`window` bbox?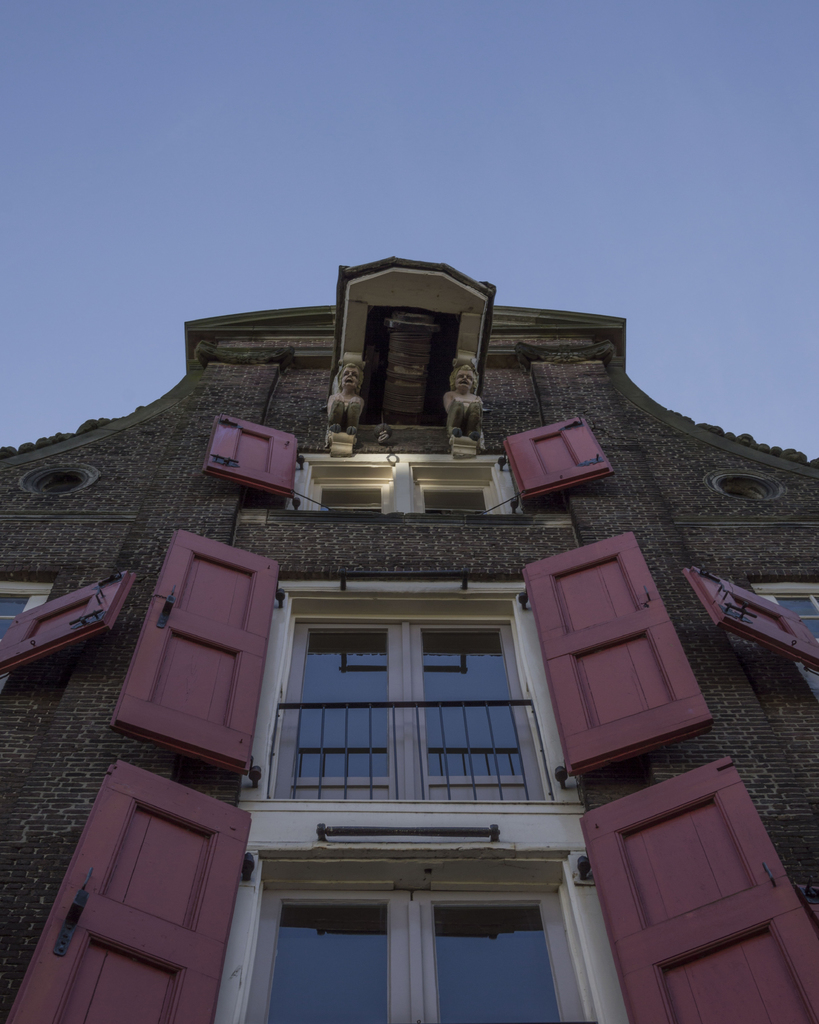
BBox(197, 408, 612, 524)
